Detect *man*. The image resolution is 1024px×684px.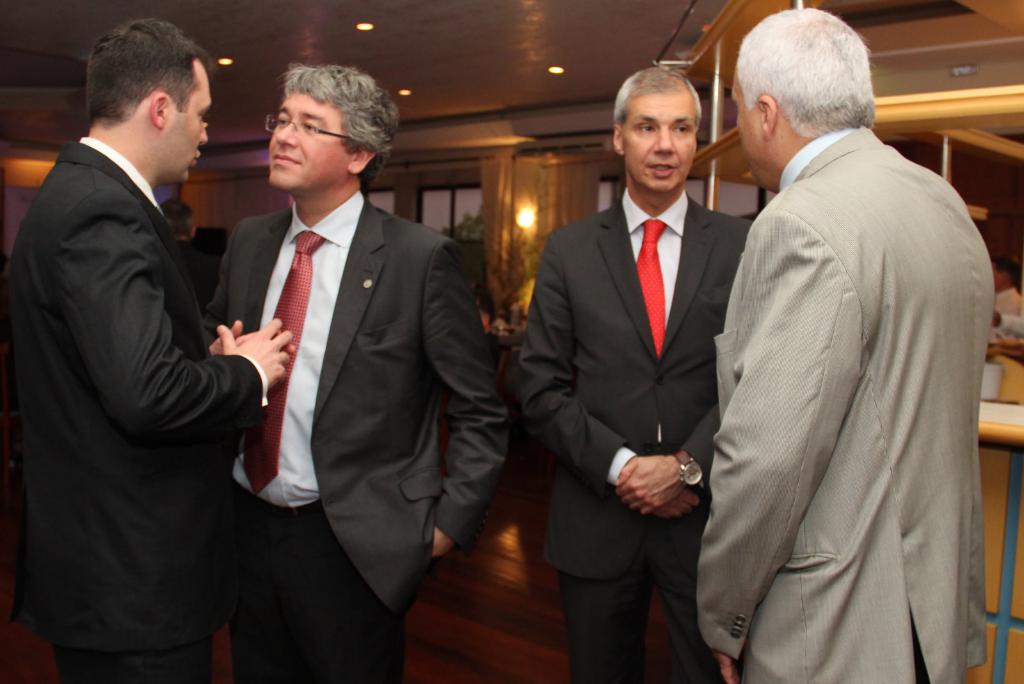
bbox(0, 8, 294, 683).
